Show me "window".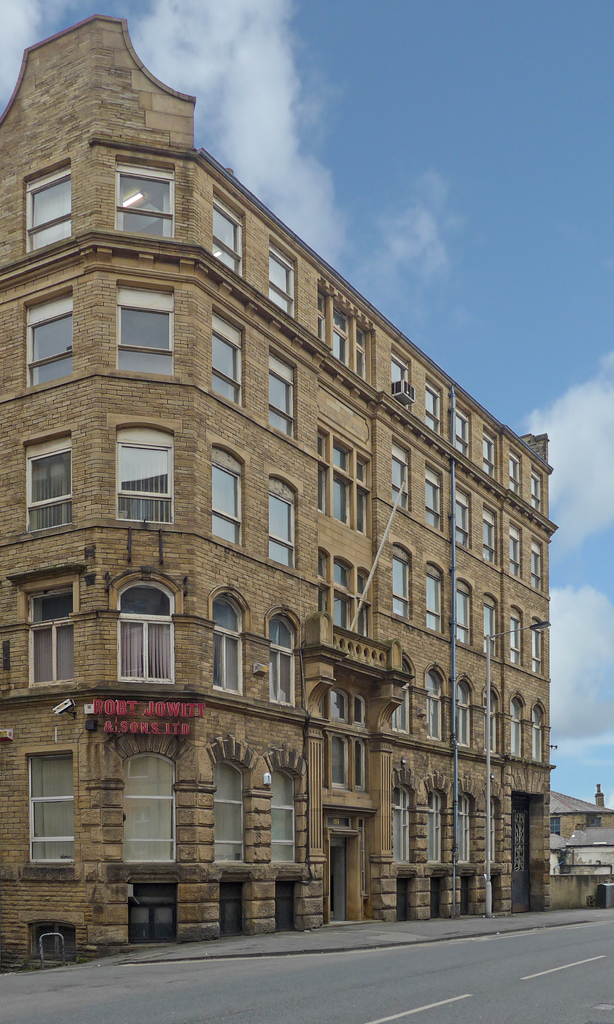
"window" is here: <region>391, 344, 412, 419</region>.
